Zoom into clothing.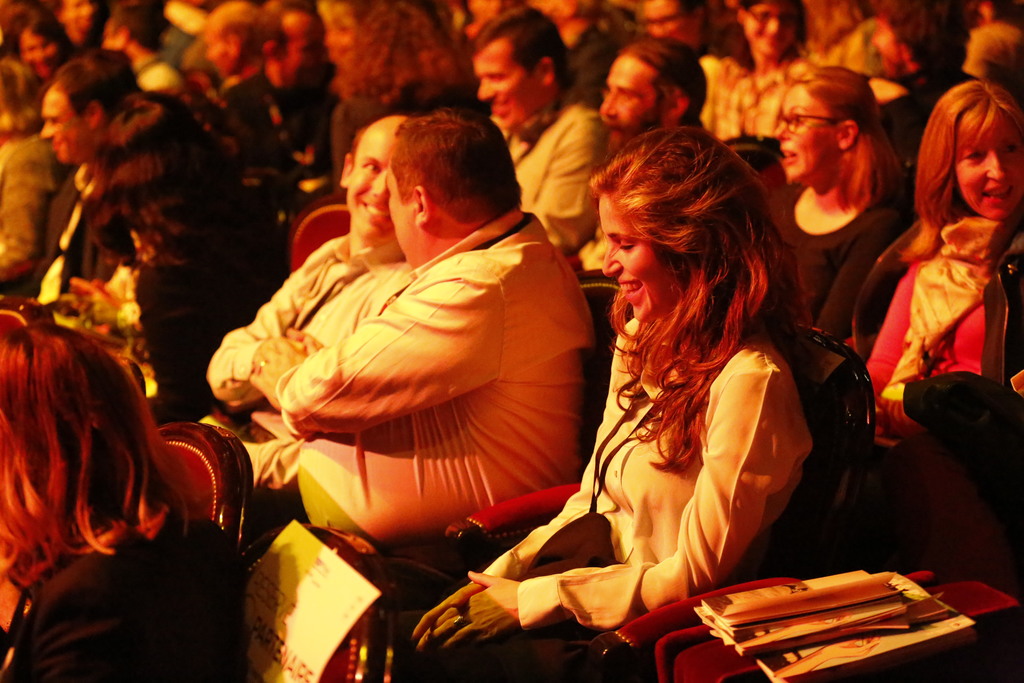
Zoom target: <region>700, 47, 805, 149</region>.
